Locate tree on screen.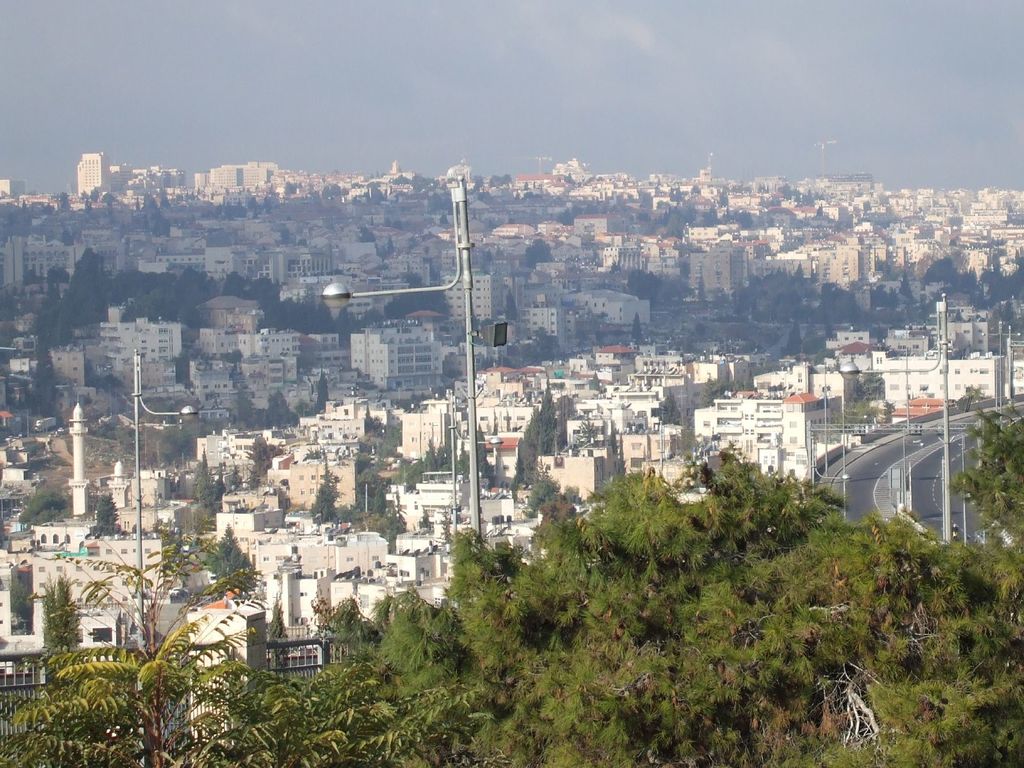
On screen at bbox=[175, 213, 388, 216].
